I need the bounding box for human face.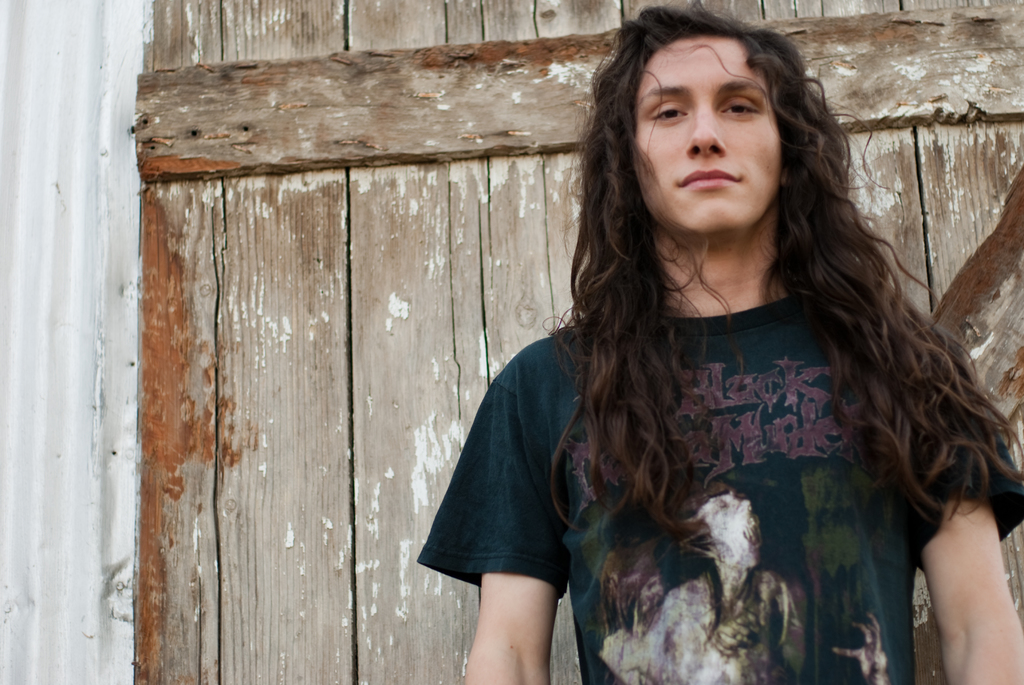
Here it is: 632:35:785:235.
